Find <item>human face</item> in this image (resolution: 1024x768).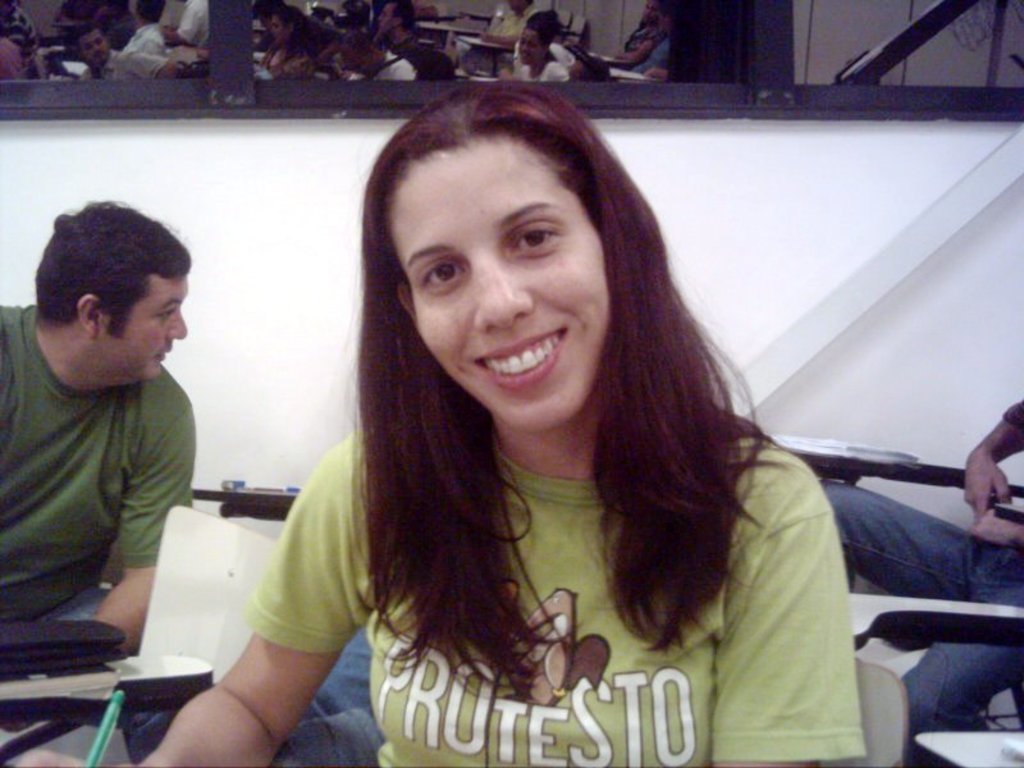
bbox=(95, 274, 188, 379).
